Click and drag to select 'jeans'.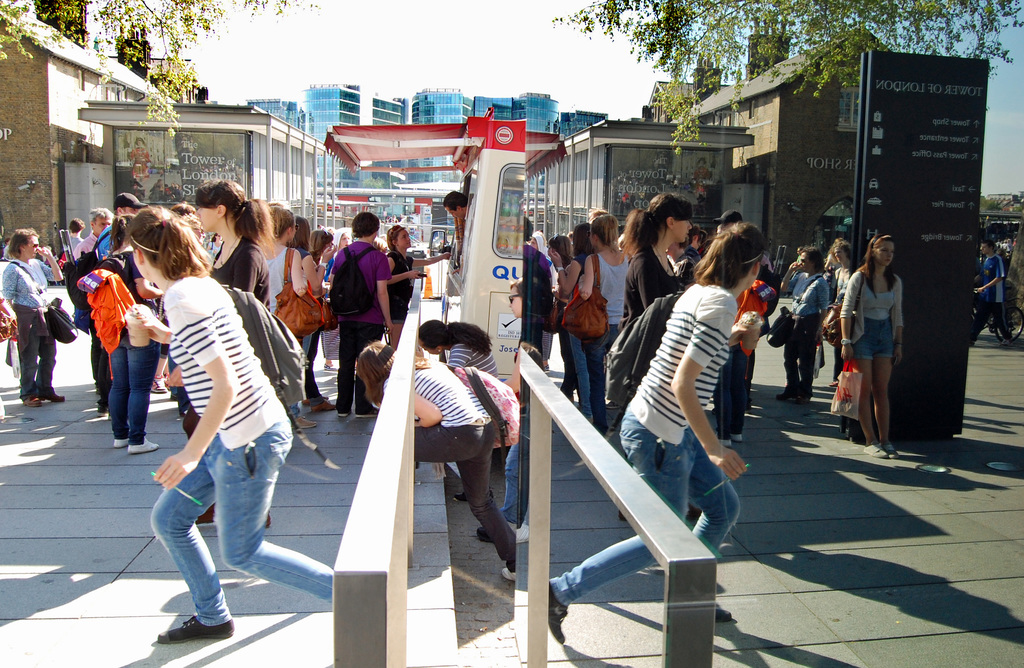
Selection: rect(585, 322, 625, 406).
